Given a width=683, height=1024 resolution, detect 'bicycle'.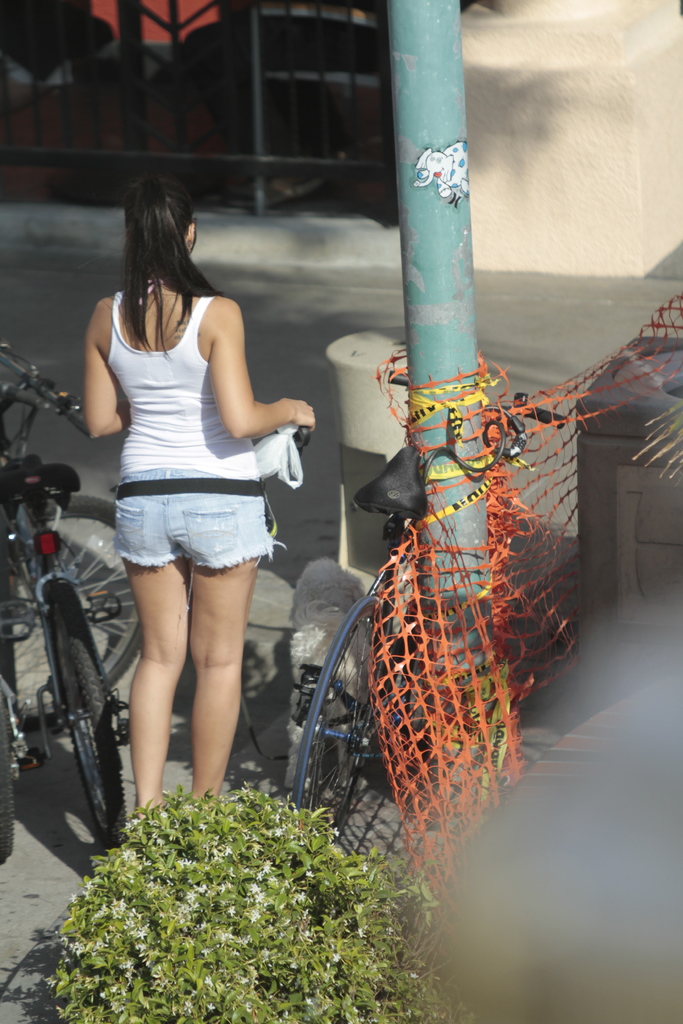
<region>0, 340, 145, 842</region>.
